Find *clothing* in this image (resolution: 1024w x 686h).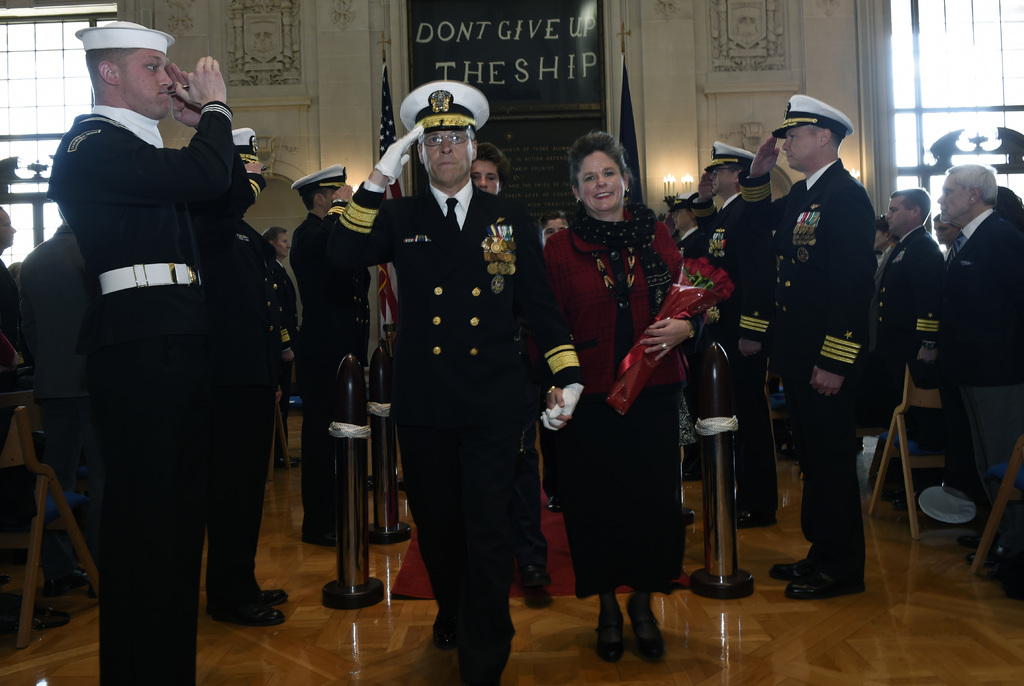
x1=671, y1=218, x2=716, y2=443.
